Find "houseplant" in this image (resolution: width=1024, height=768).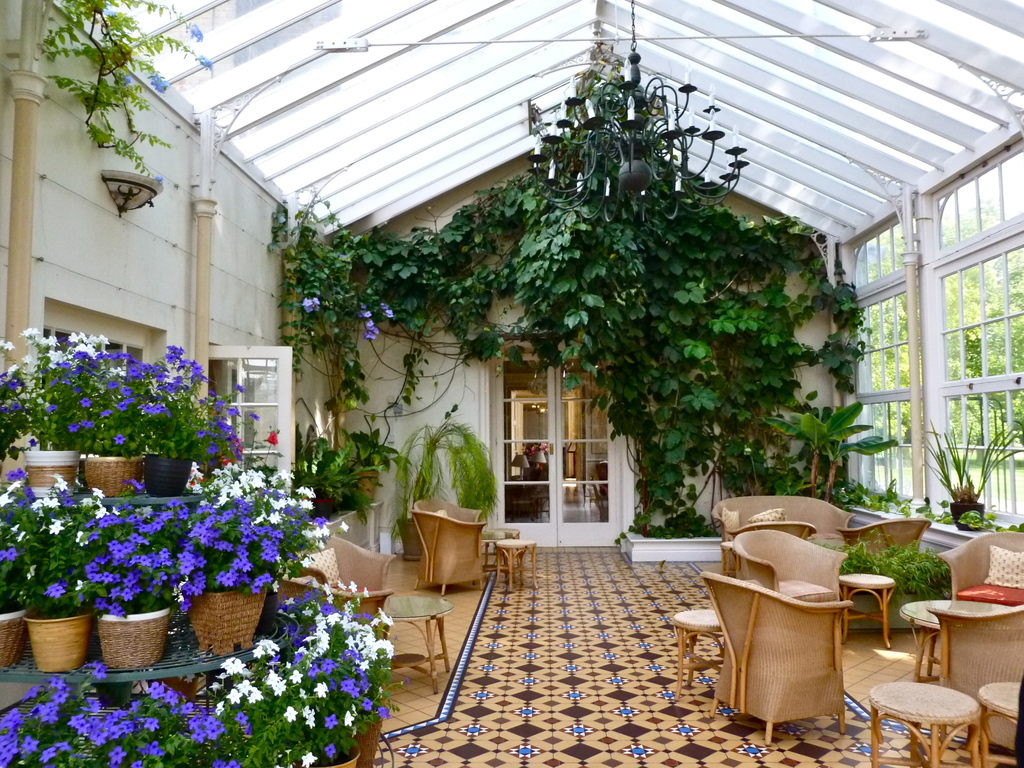
941 420 1023 534.
